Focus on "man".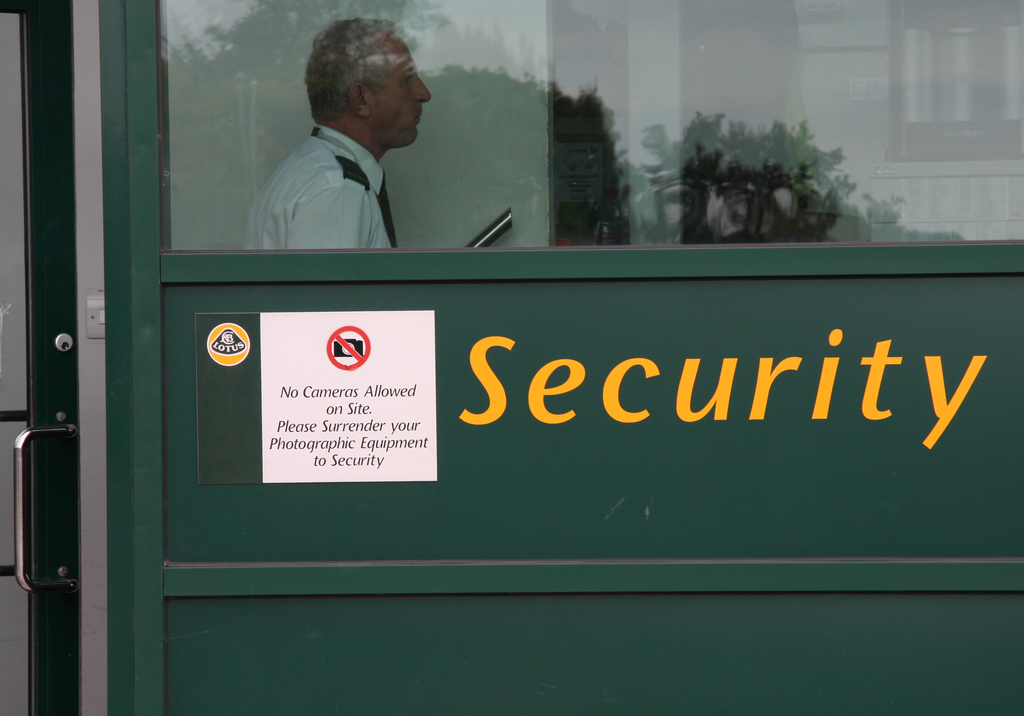
Focused at Rect(226, 36, 468, 281).
